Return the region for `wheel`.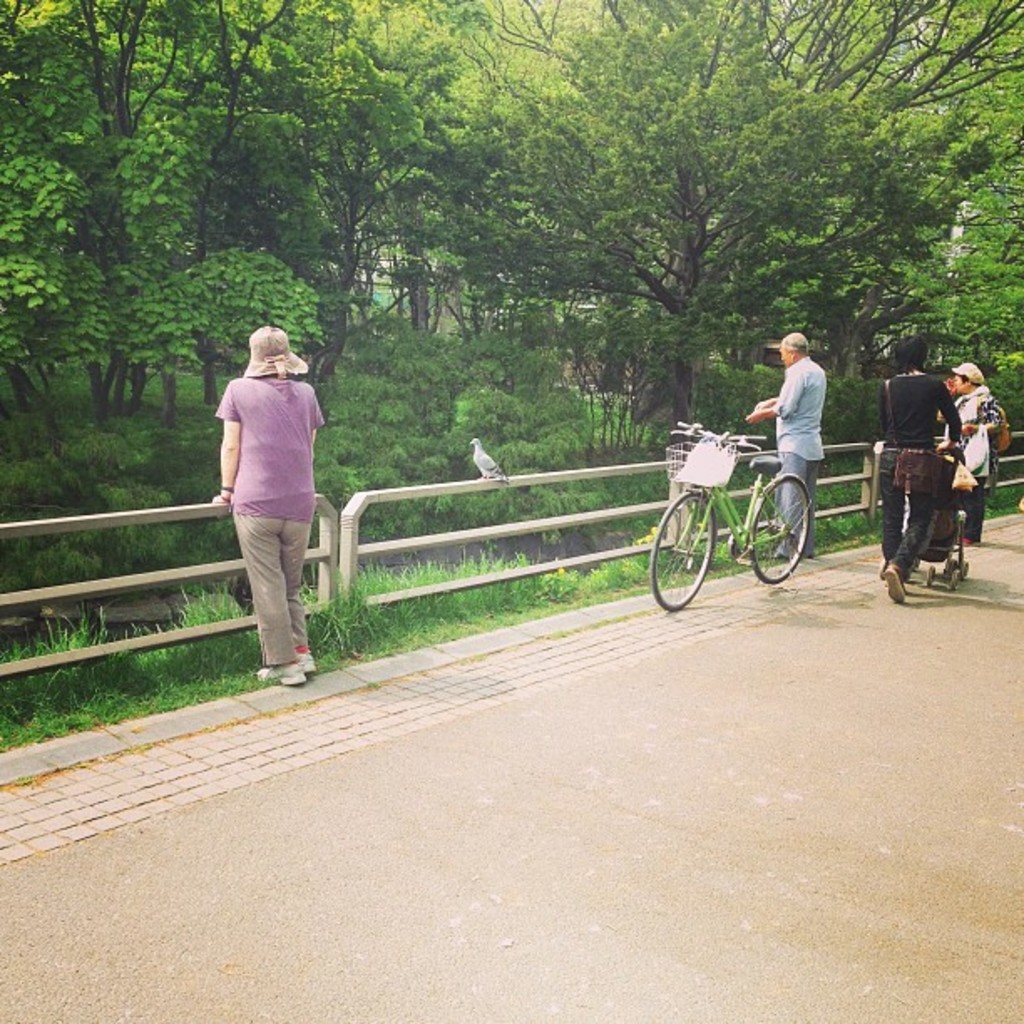
<box>743,470,812,582</box>.
